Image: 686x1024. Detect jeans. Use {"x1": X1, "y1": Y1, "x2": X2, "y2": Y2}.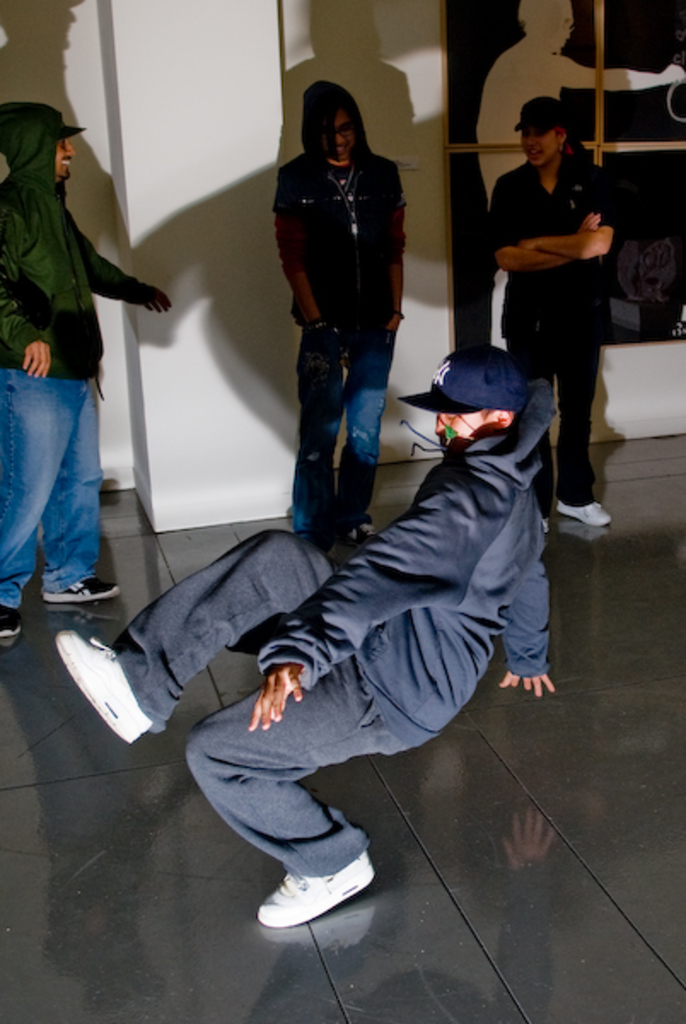
{"x1": 292, "y1": 319, "x2": 392, "y2": 550}.
